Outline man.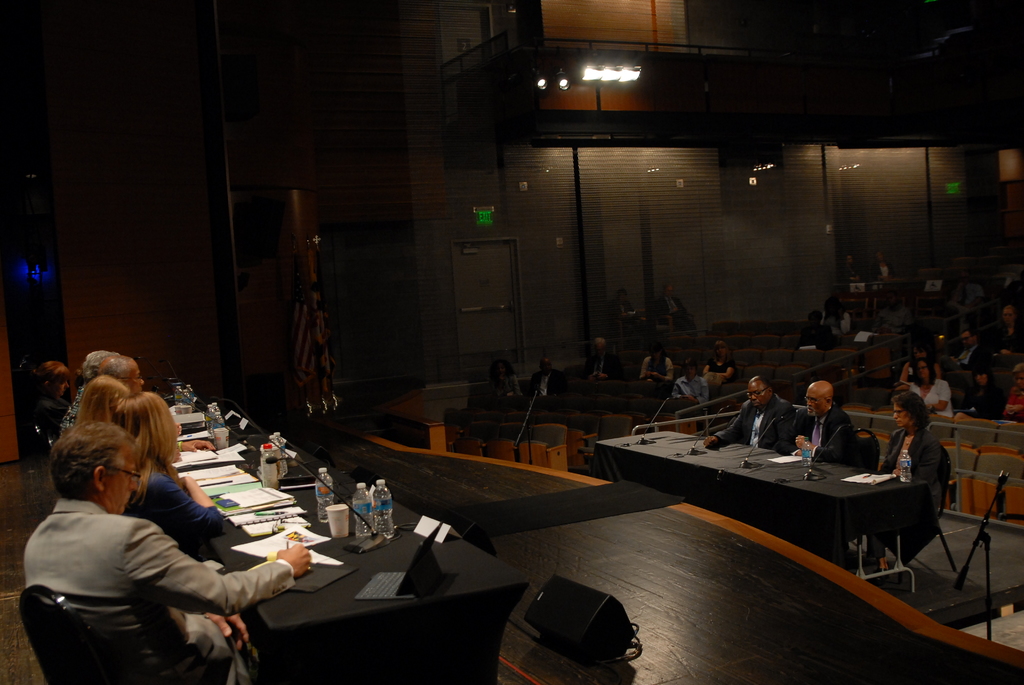
Outline: bbox=(24, 420, 311, 684).
